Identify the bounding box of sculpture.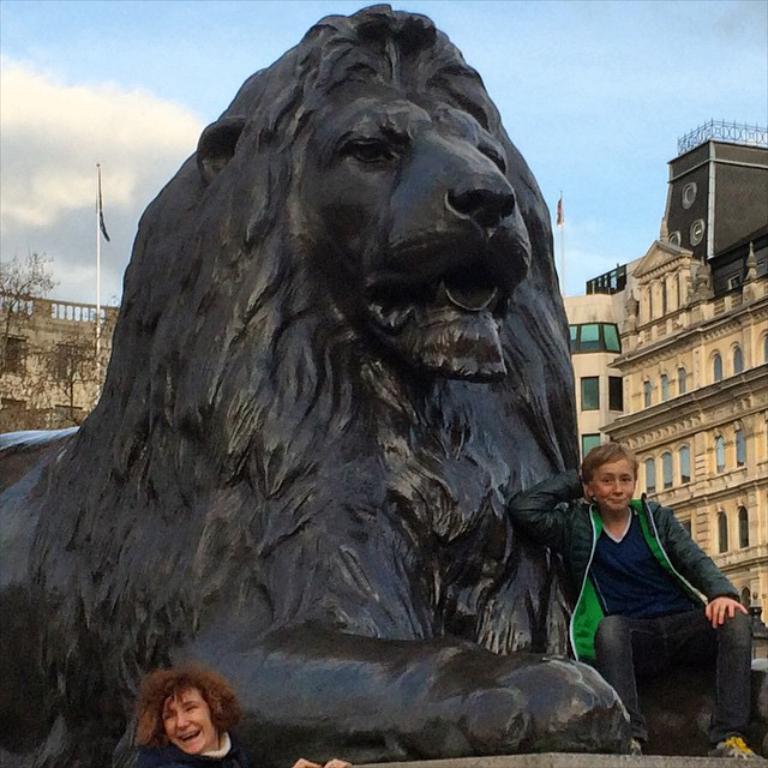
106/36/572/702.
